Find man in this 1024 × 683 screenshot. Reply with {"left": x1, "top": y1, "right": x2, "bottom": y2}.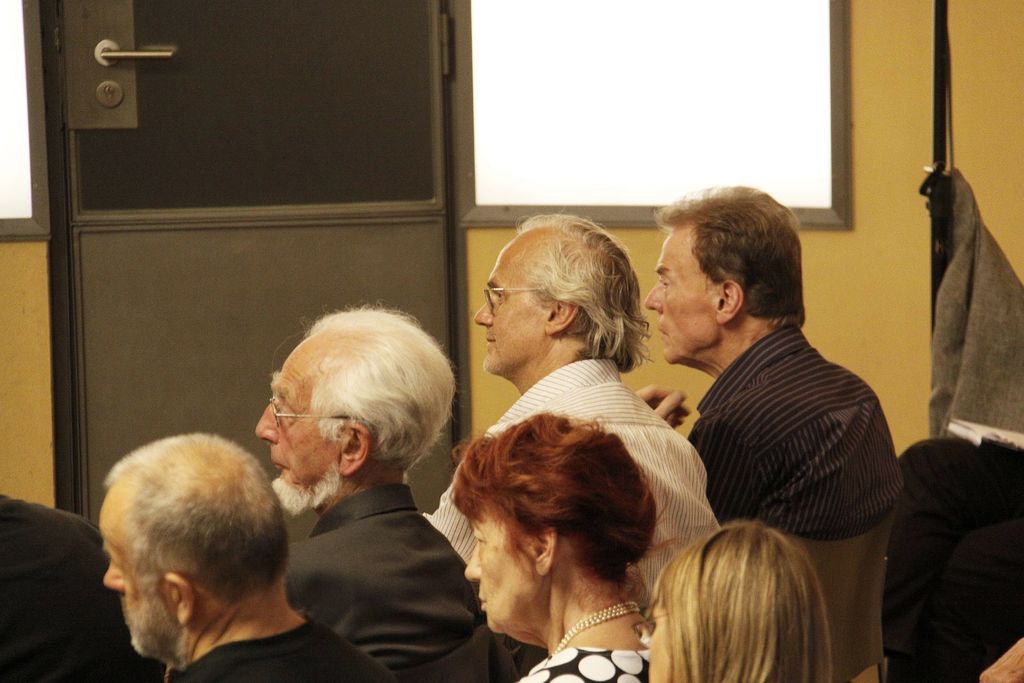
{"left": 255, "top": 312, "right": 517, "bottom": 682}.
